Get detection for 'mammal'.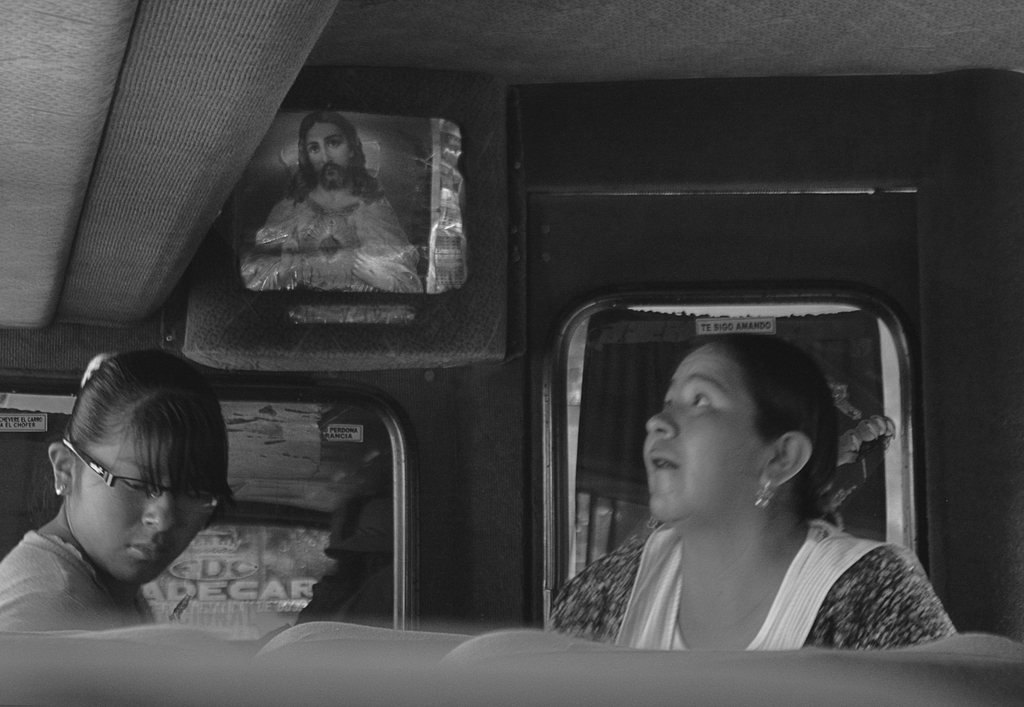
Detection: <region>0, 355, 292, 650</region>.
